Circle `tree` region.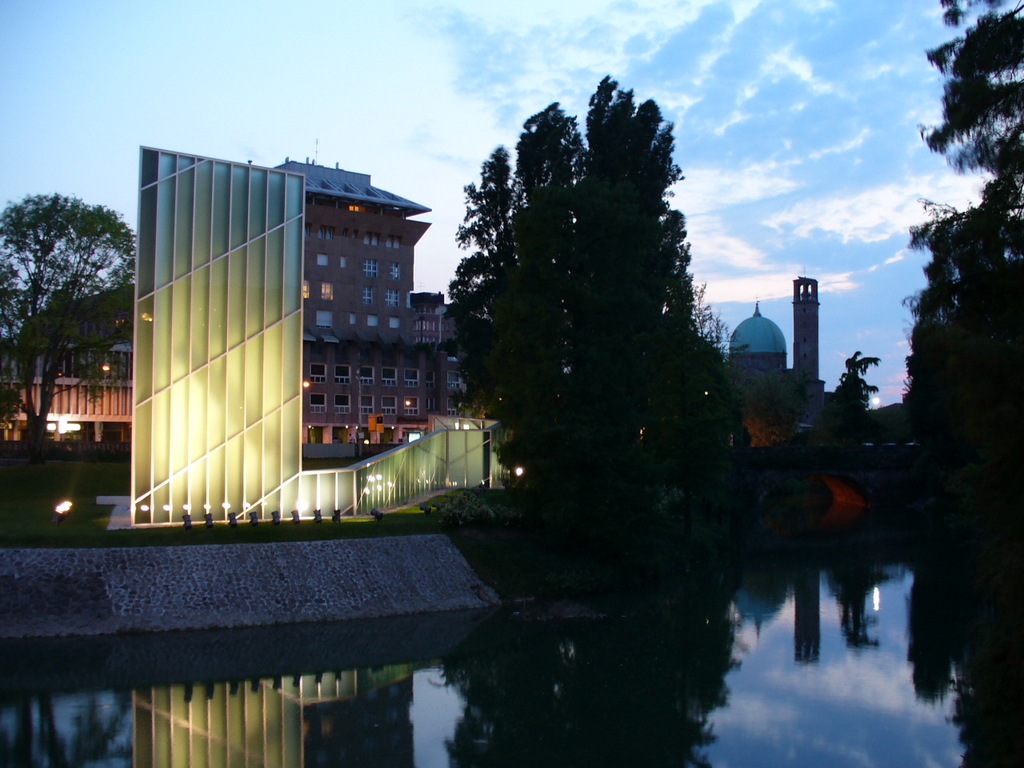
Region: 6 150 118 452.
